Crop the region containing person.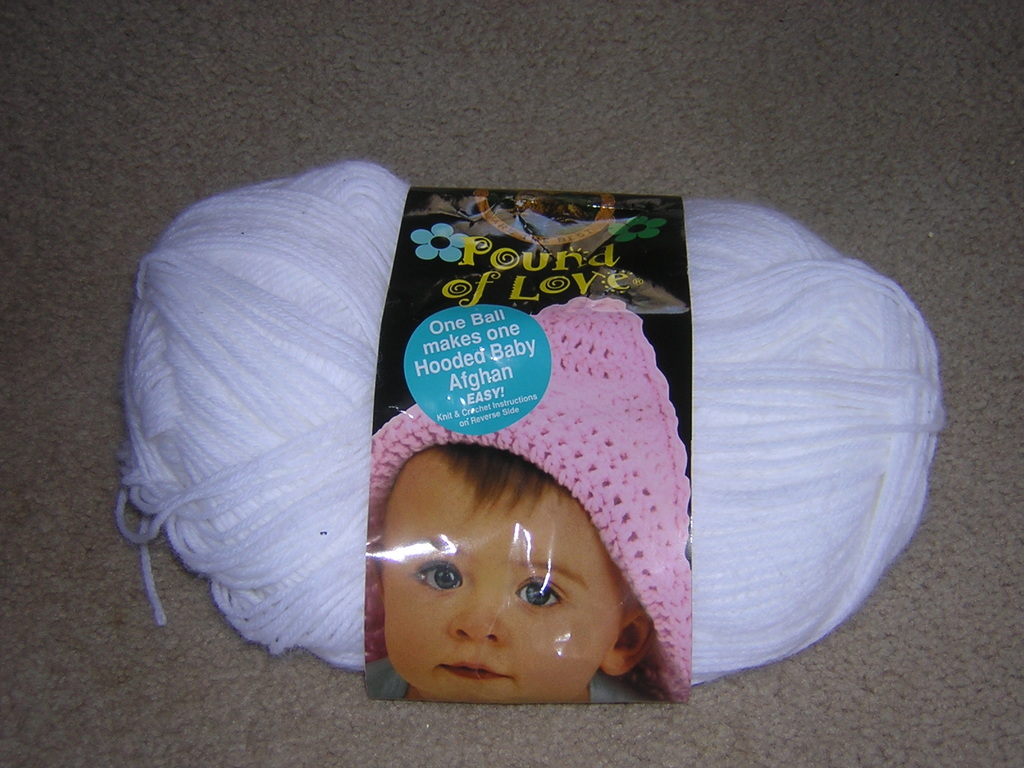
Crop region: x1=342 y1=367 x2=688 y2=720.
